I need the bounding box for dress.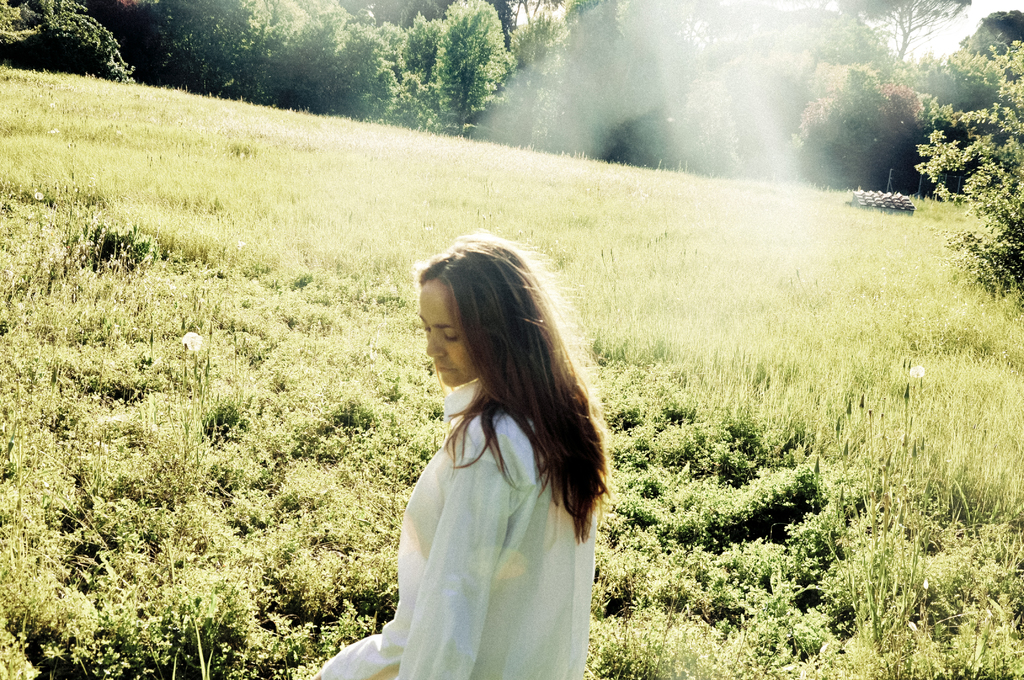
Here it is: [320, 375, 593, 679].
